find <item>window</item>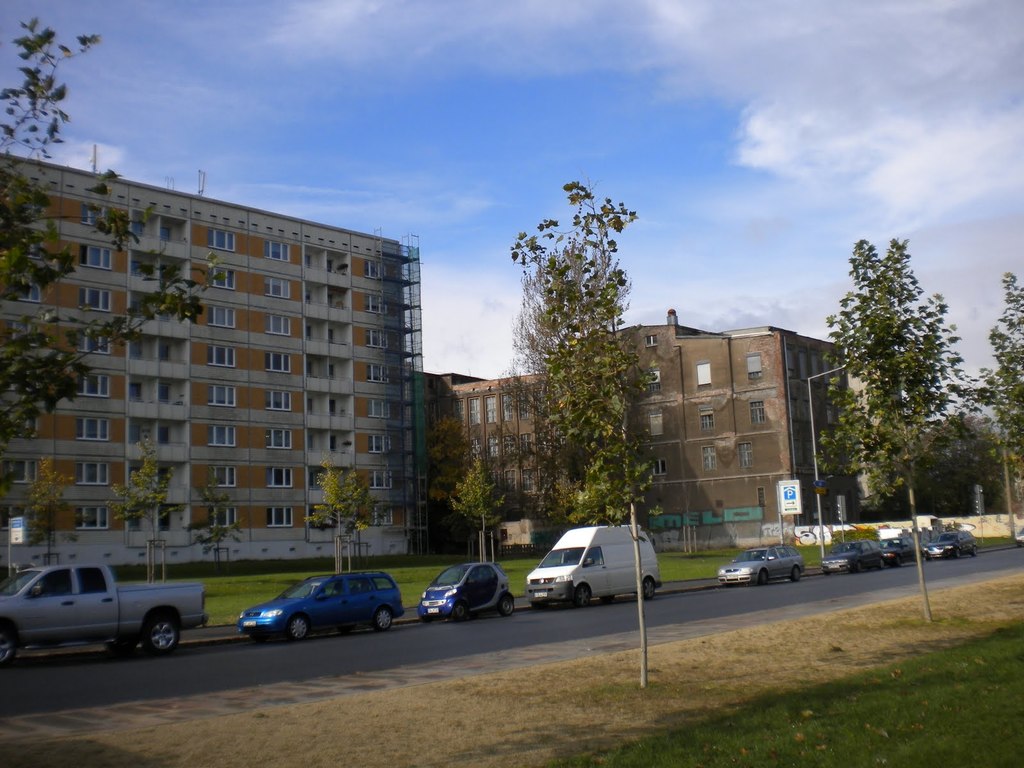
(x1=485, y1=435, x2=506, y2=458)
